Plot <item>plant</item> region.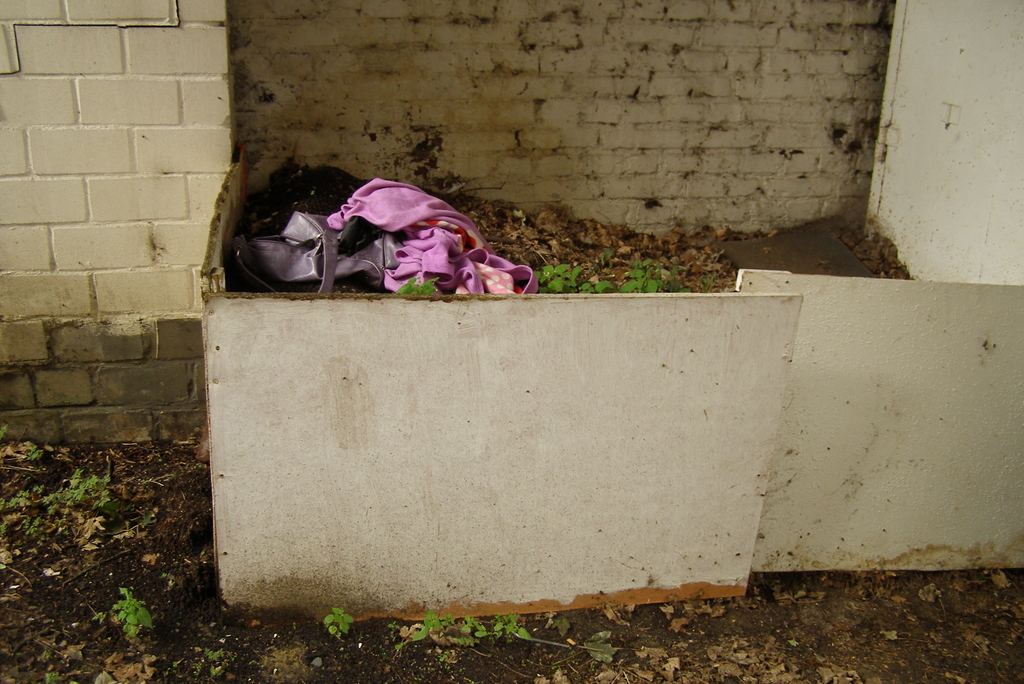
Plotted at 662,263,688,291.
